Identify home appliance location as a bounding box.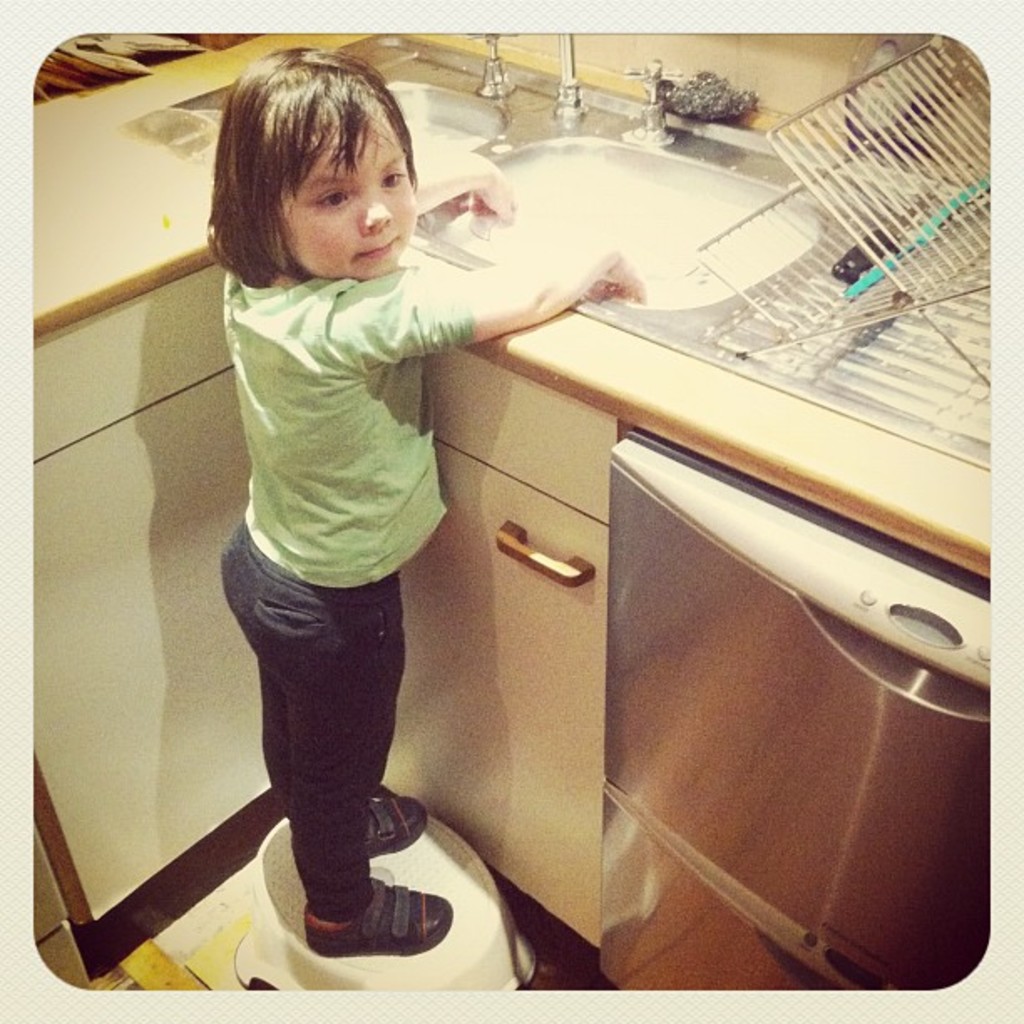
<bbox>592, 433, 989, 987</bbox>.
